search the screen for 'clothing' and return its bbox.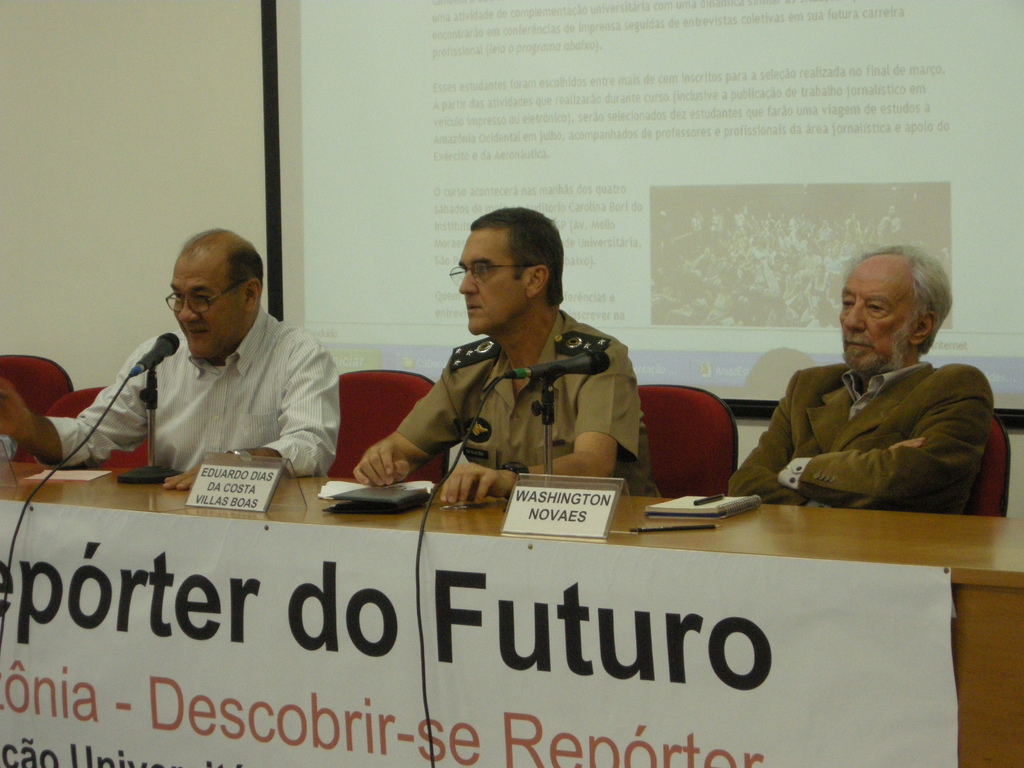
Found: bbox=(350, 294, 676, 516).
